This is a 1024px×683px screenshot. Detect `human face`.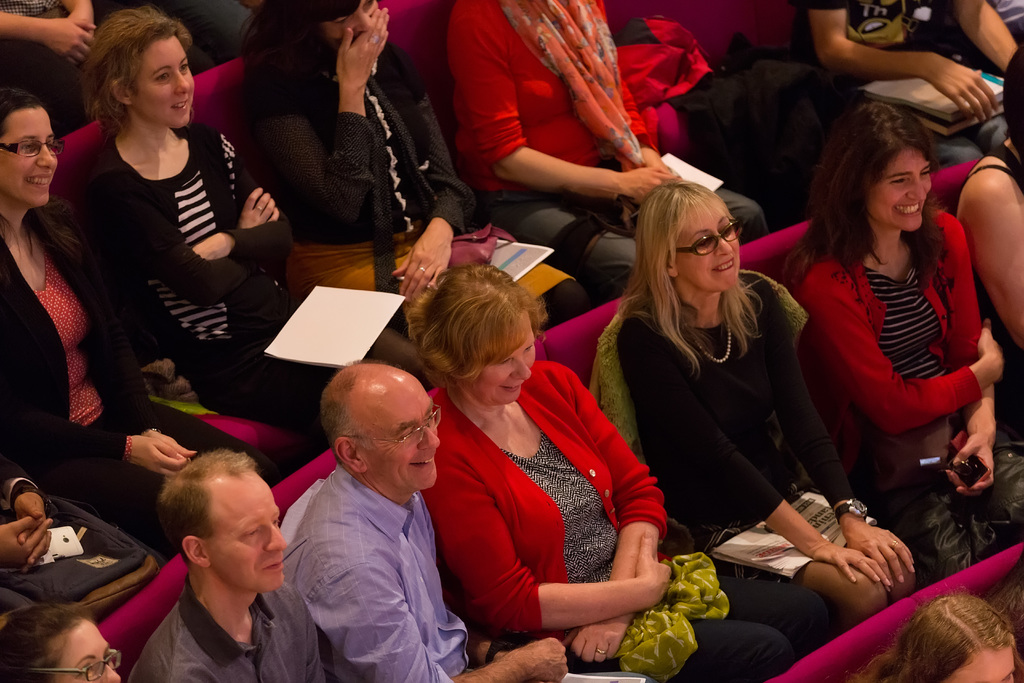
50,630,118,682.
